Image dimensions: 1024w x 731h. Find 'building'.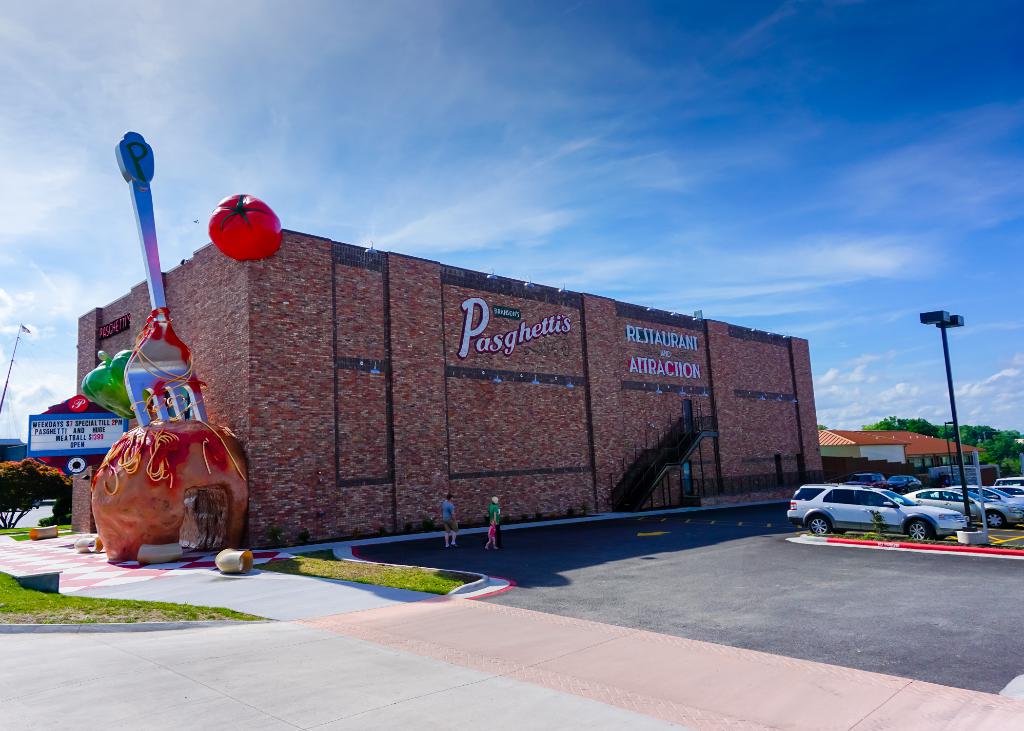
[x1=79, y1=227, x2=816, y2=564].
